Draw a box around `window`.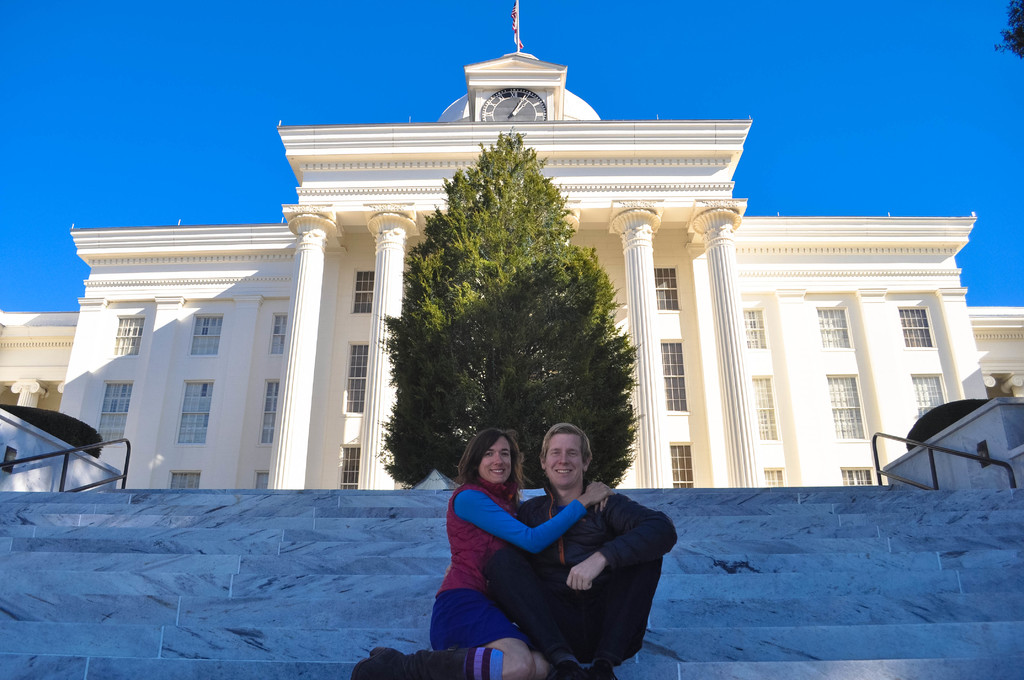
<bbox>892, 303, 935, 350</bbox>.
